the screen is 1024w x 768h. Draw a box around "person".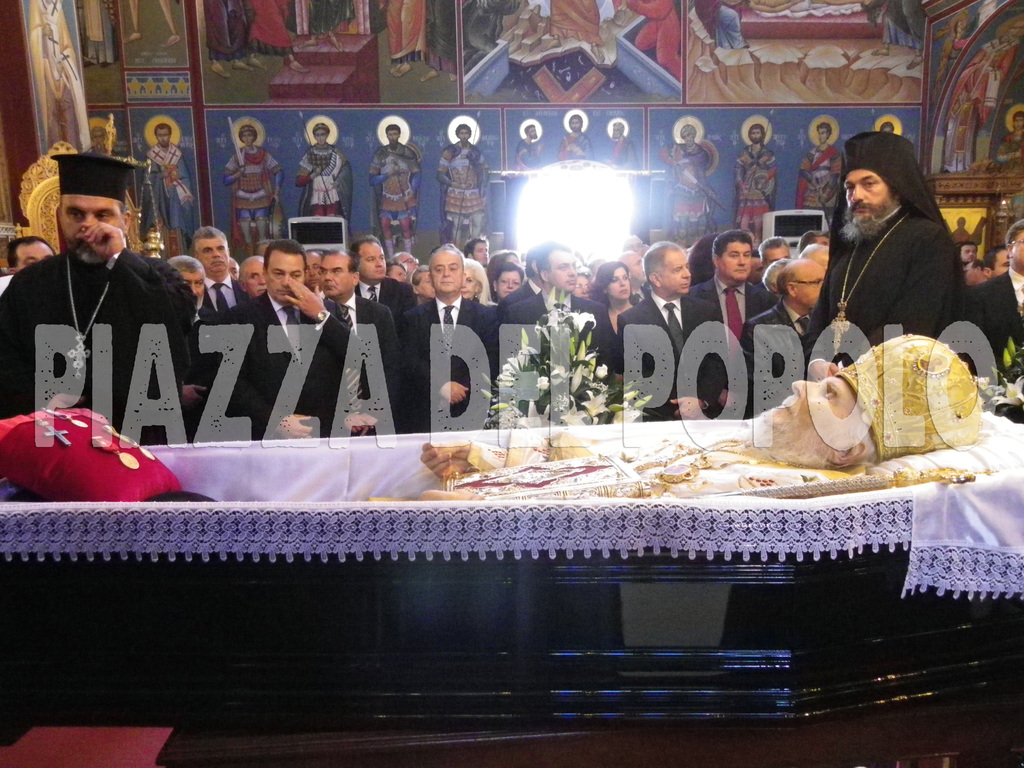
(369,124,420,254).
